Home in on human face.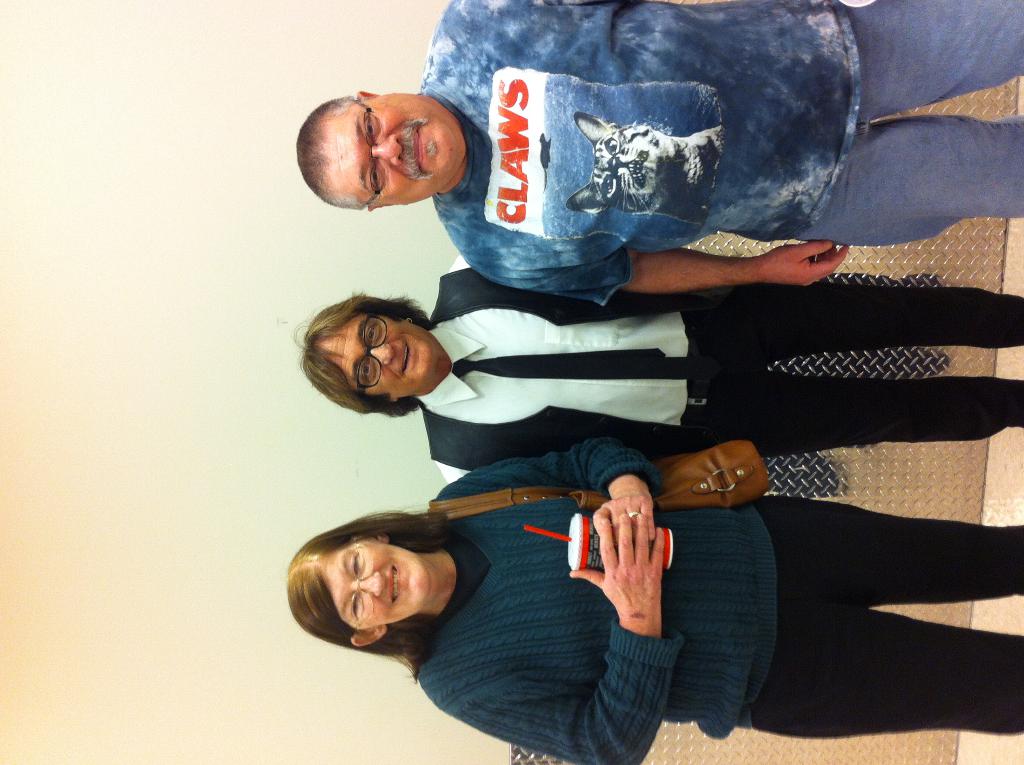
Homed in at pyautogui.locateOnScreen(316, 92, 470, 202).
